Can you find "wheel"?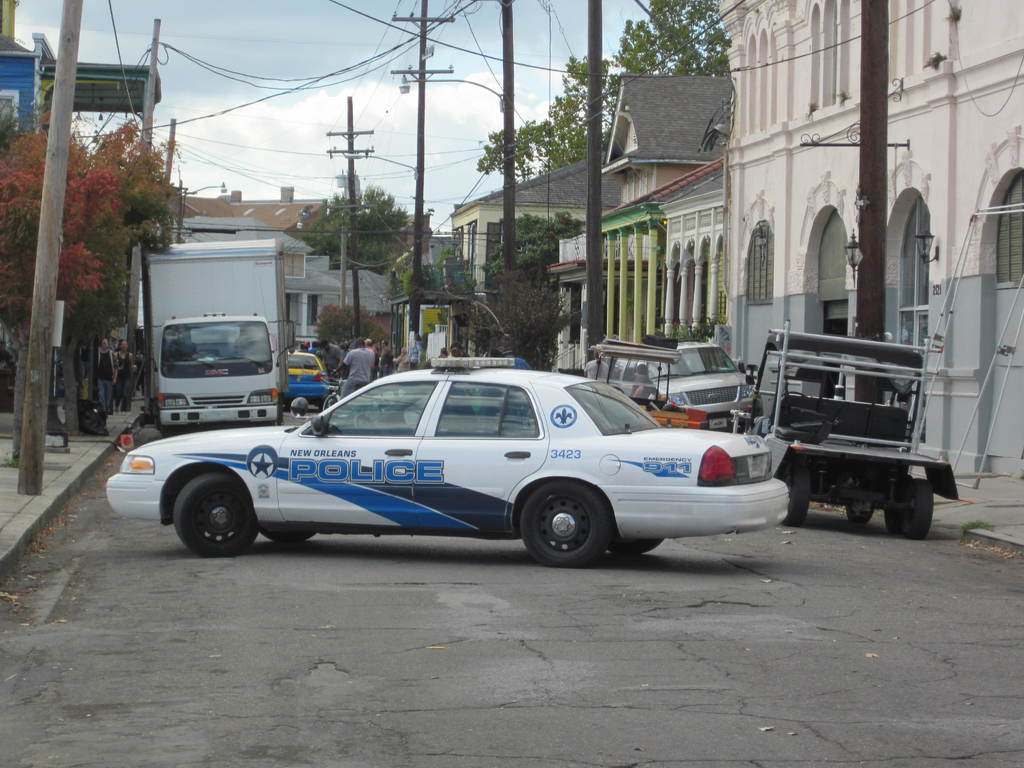
Yes, bounding box: (847, 502, 874, 522).
